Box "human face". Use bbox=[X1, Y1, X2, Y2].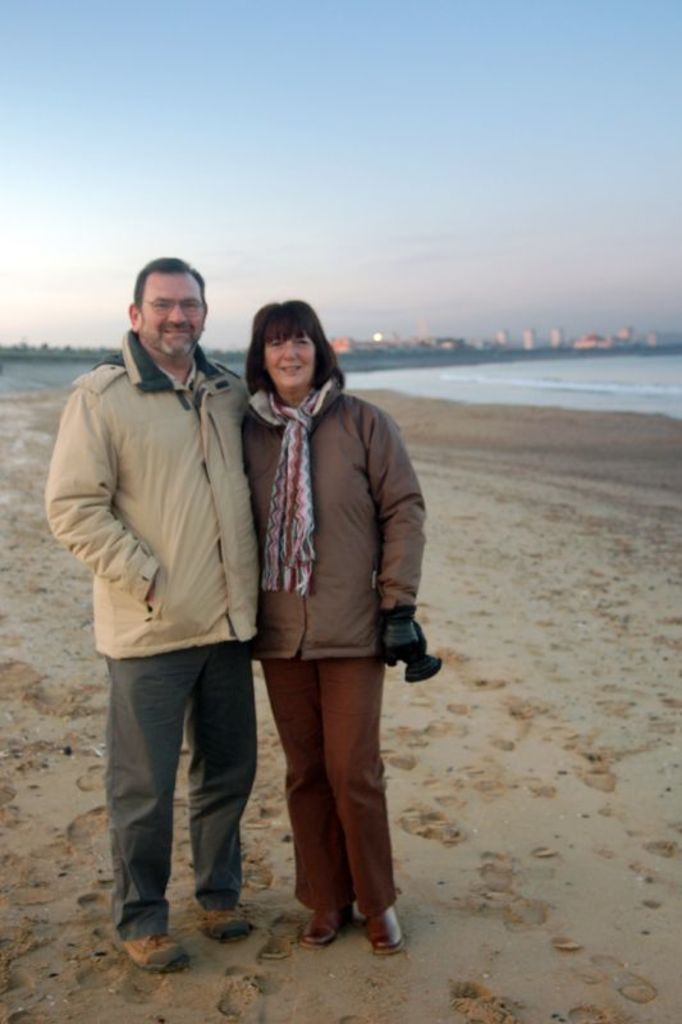
bbox=[141, 271, 206, 355].
